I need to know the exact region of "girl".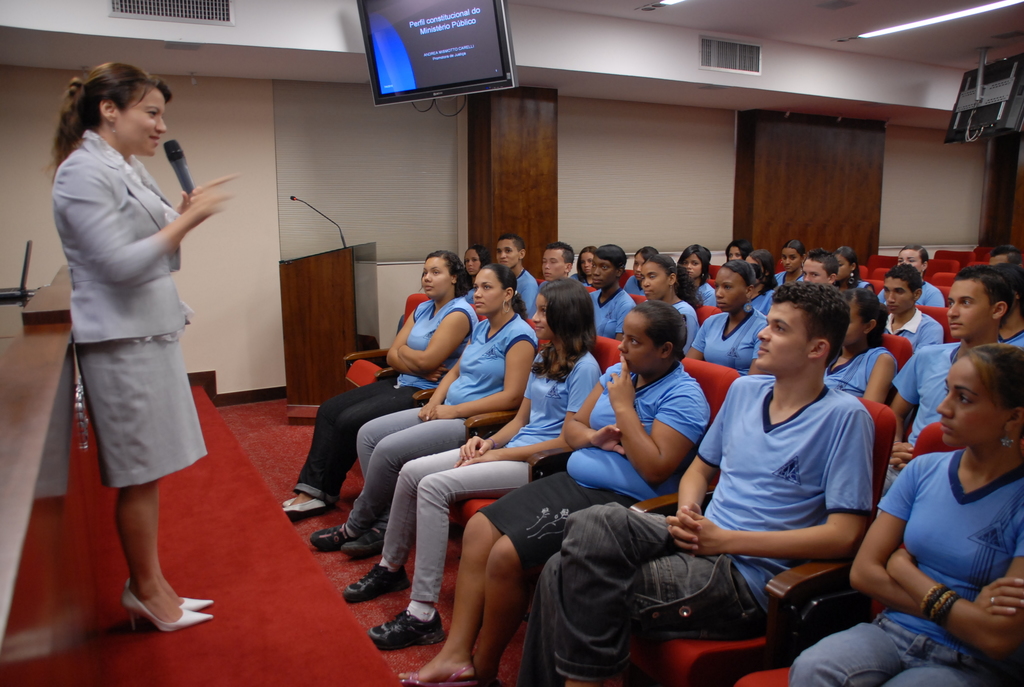
Region: BBox(339, 281, 596, 636).
